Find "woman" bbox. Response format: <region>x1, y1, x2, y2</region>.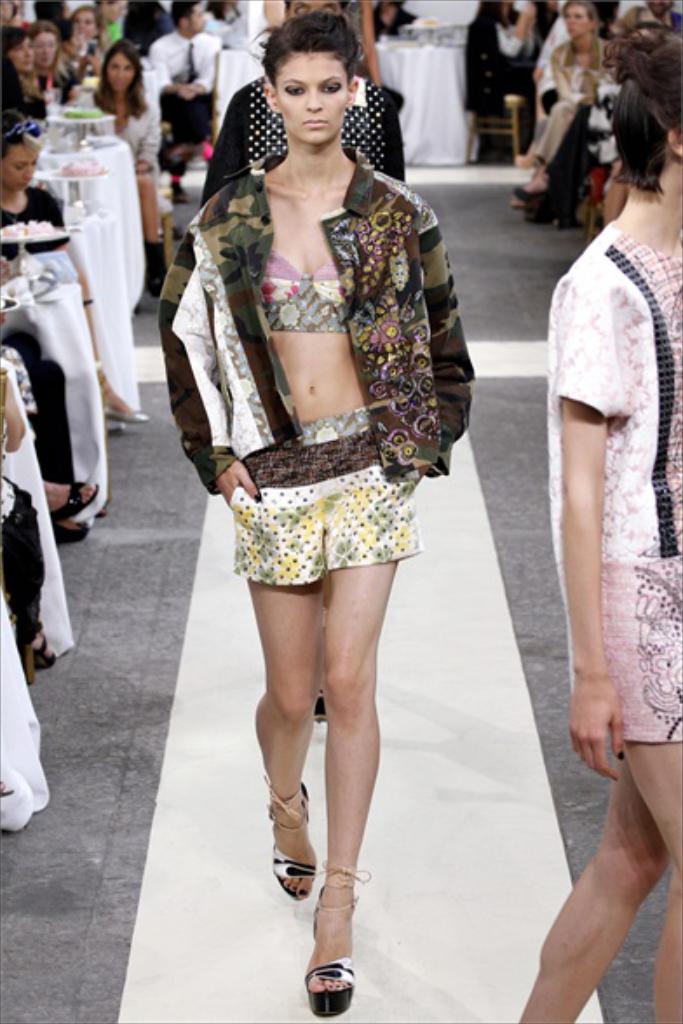
<region>89, 42, 174, 296</region>.
